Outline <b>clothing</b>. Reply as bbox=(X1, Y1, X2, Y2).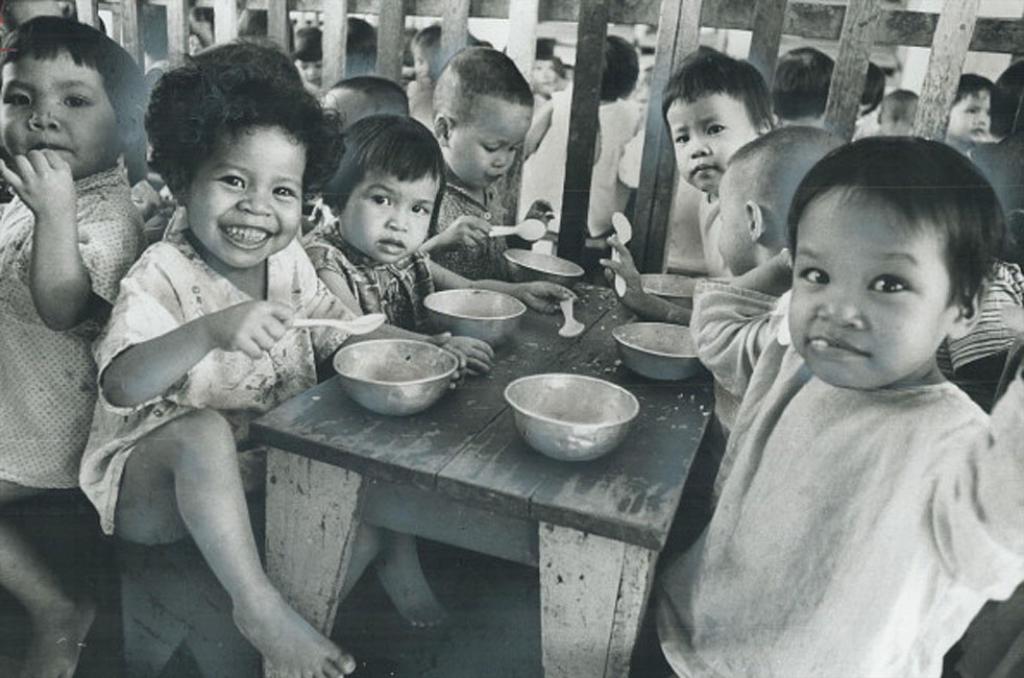
bbox=(0, 162, 151, 504).
